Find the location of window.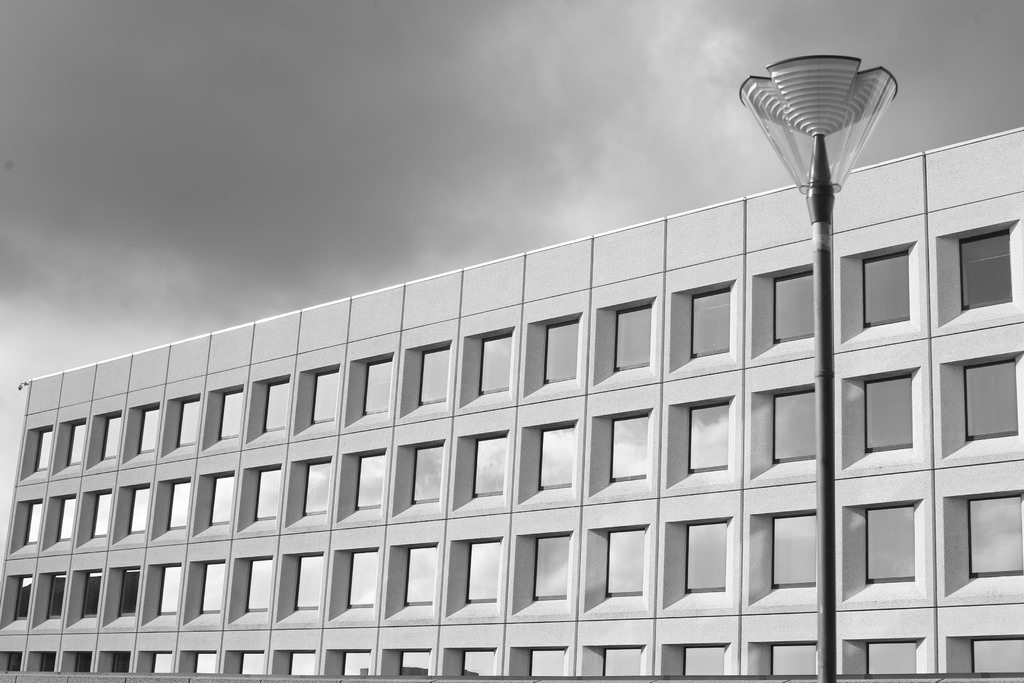
Location: bbox=[868, 507, 911, 582].
